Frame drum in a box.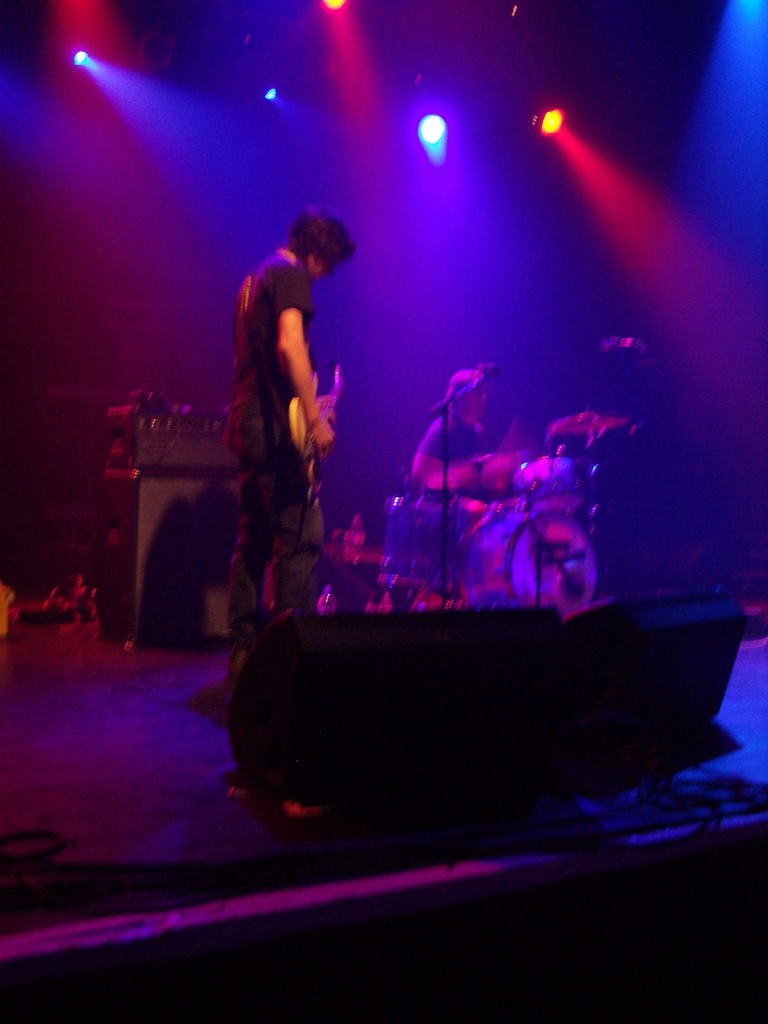
511 456 592 517.
